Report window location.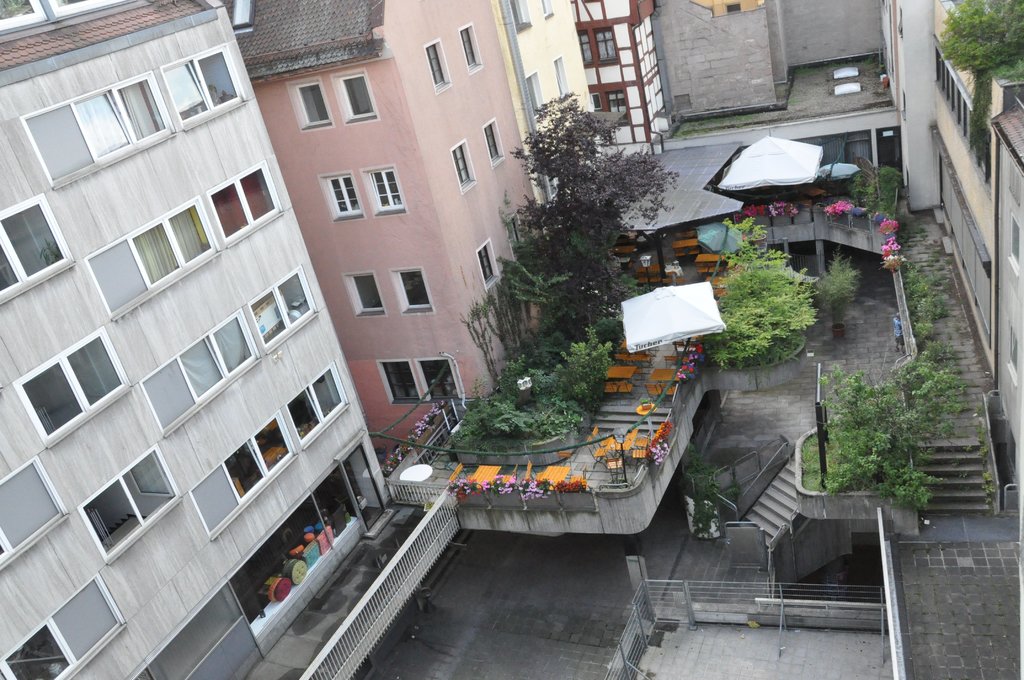
Report: bbox=[344, 271, 381, 313].
